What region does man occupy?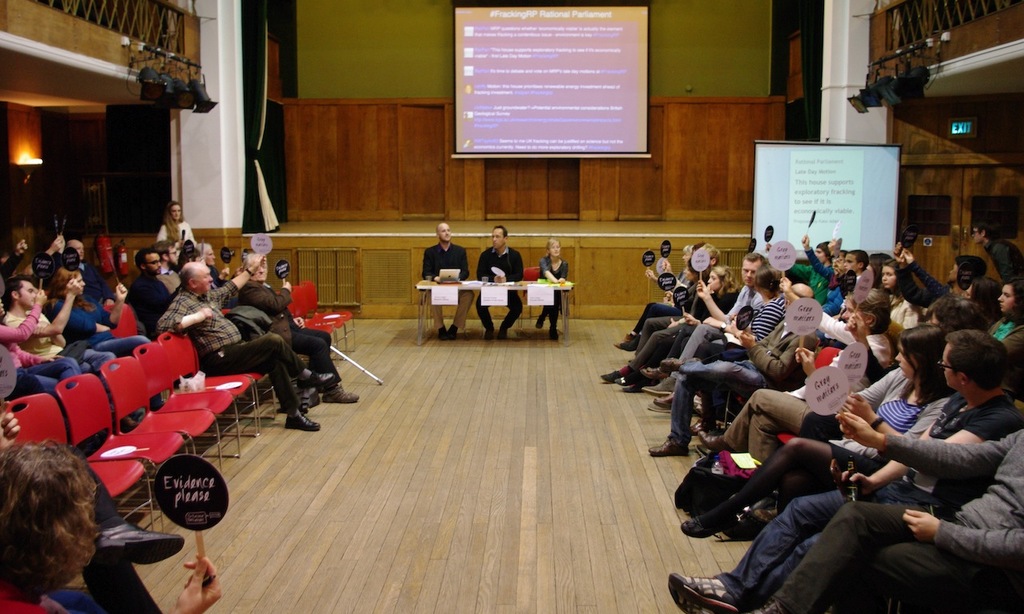
x1=130 y1=247 x2=182 y2=332.
